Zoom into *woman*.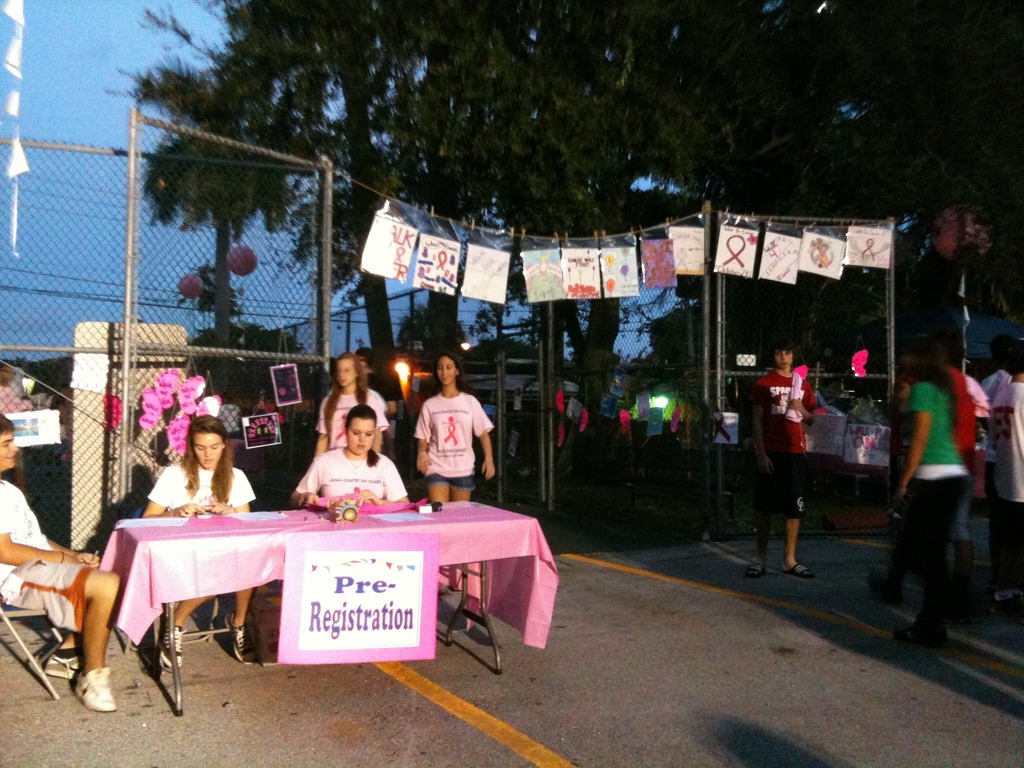
Zoom target: <box>144,415,255,665</box>.
